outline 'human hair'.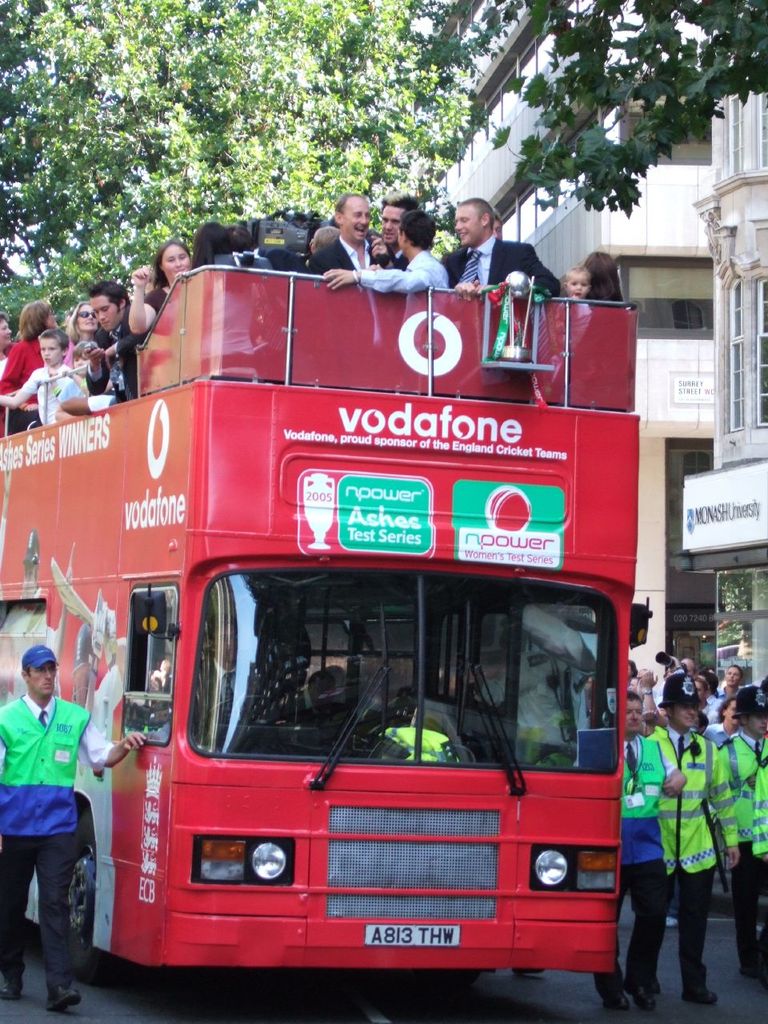
Outline: <bbox>90, 286, 130, 308</bbox>.
